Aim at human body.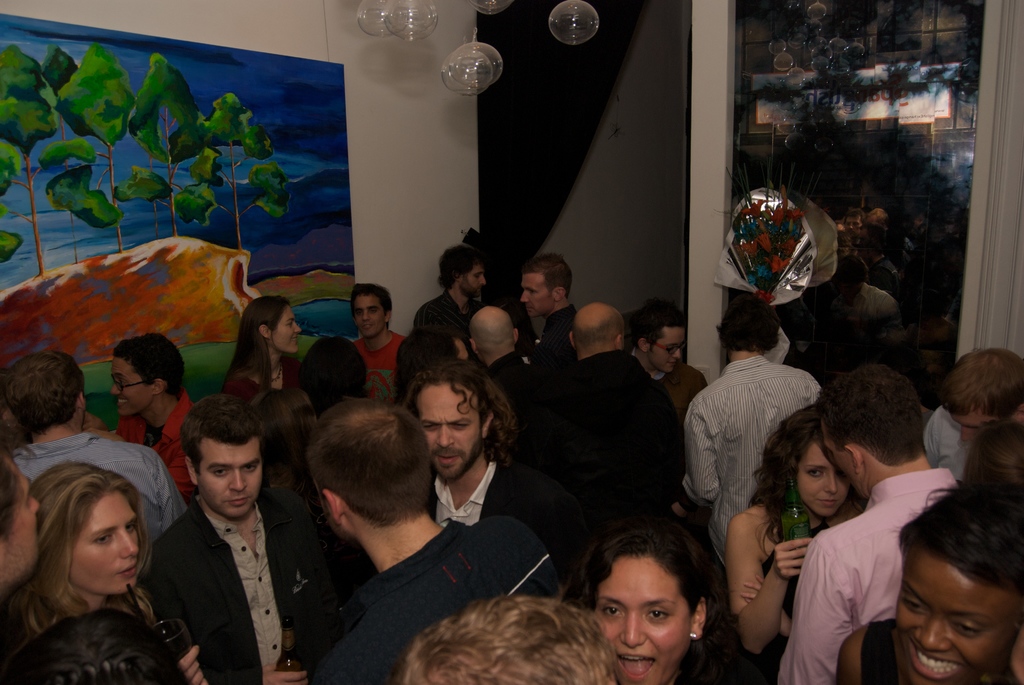
Aimed at (left=687, top=281, right=828, bottom=684).
